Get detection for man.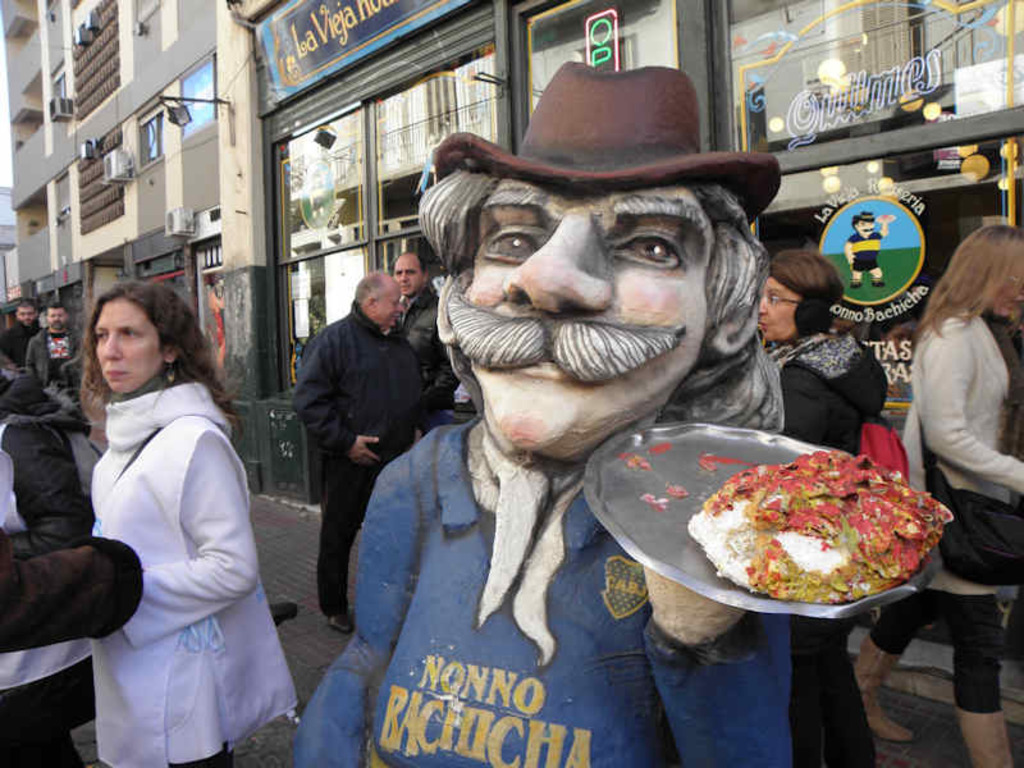
Detection: (287, 271, 438, 636).
